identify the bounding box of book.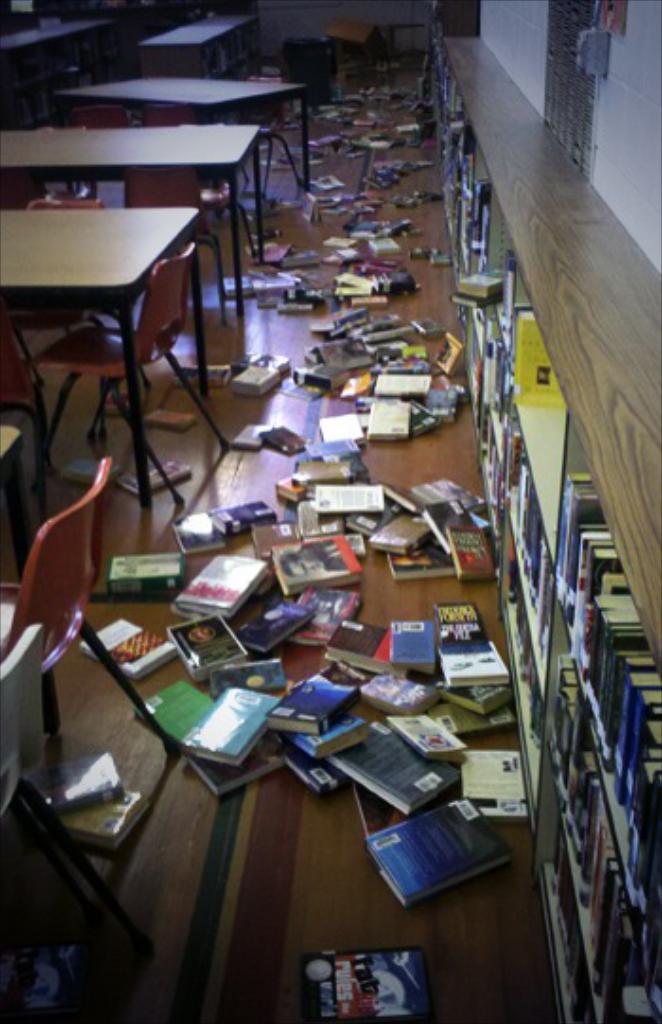
box(316, 174, 339, 189).
